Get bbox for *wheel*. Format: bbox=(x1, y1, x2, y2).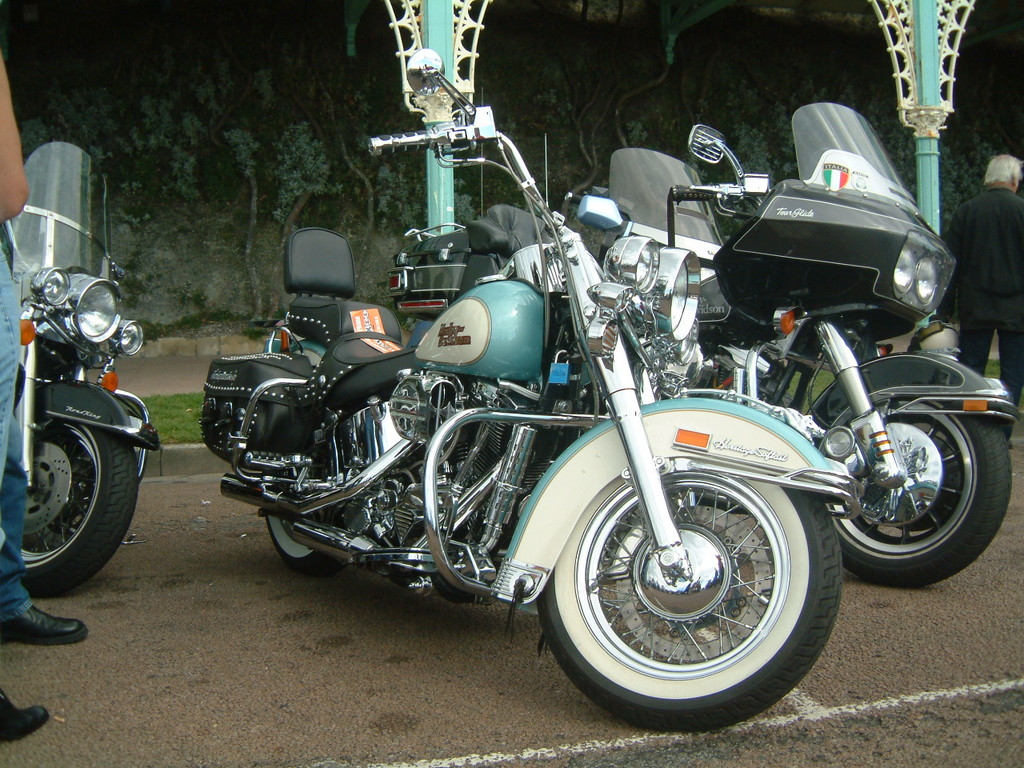
bbox=(266, 515, 345, 577).
